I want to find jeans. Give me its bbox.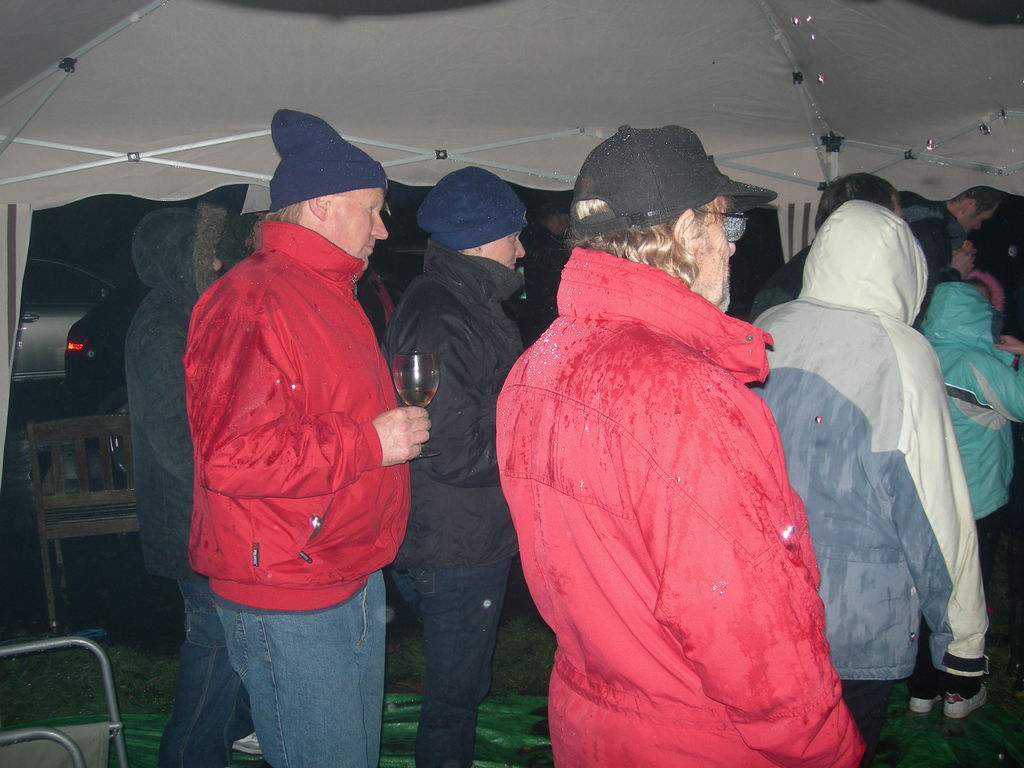
(153,575,412,766).
